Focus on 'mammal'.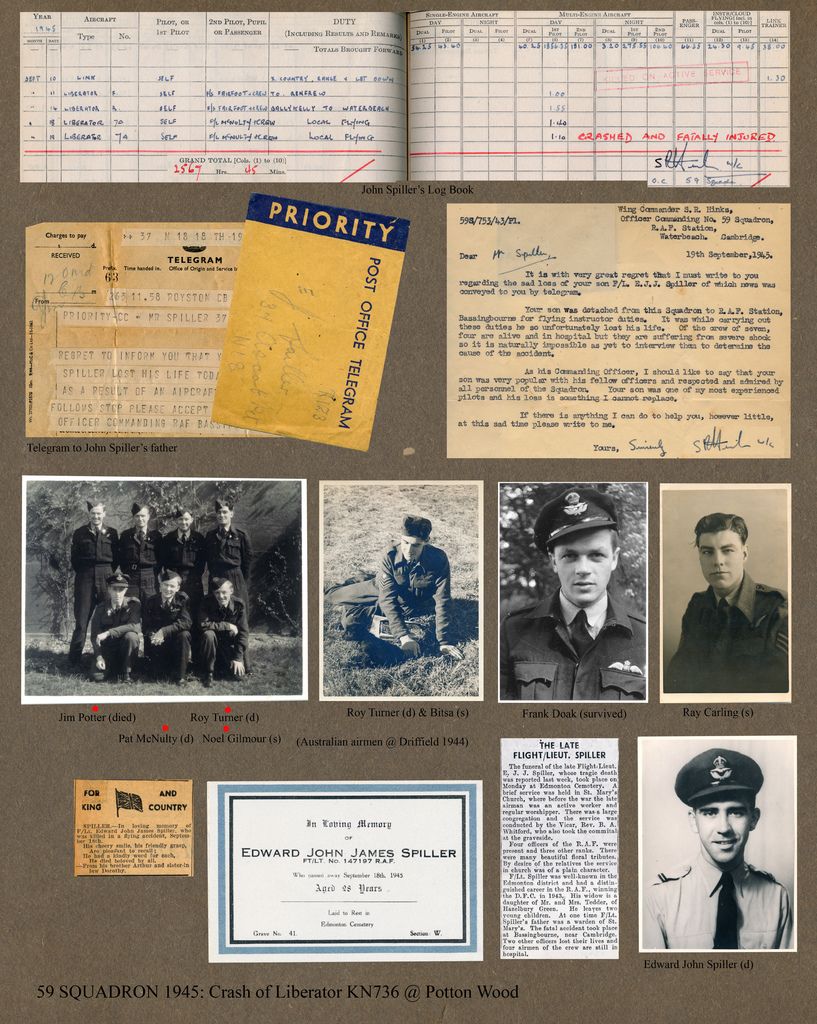
Focused at <region>335, 512, 451, 664</region>.
